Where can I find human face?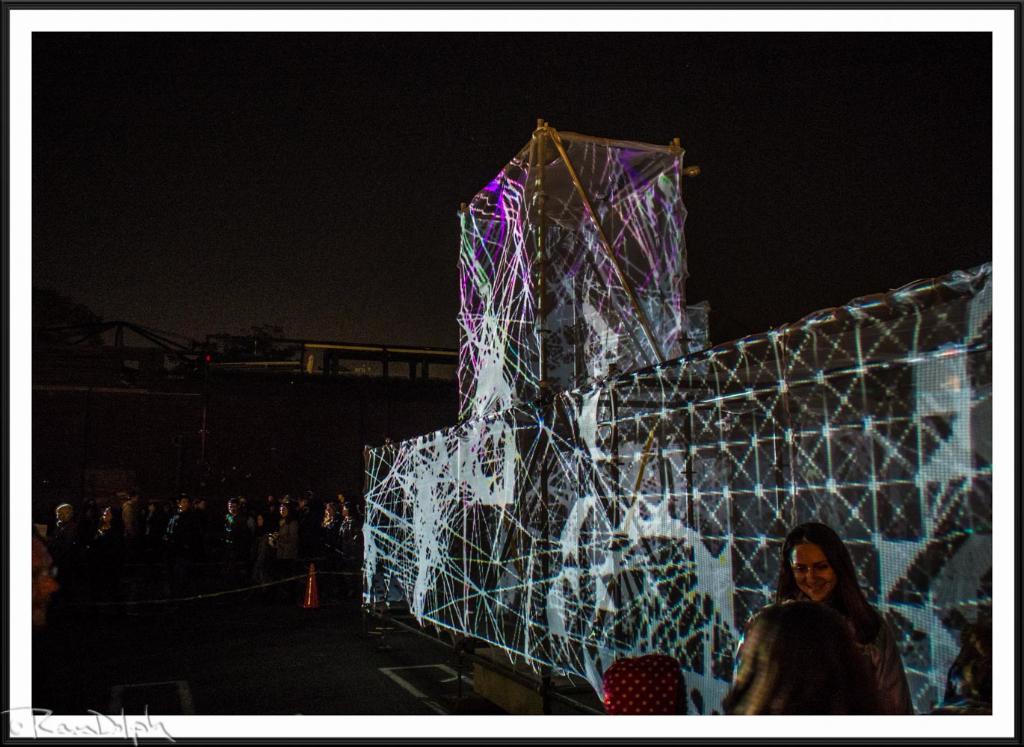
You can find it at [left=794, top=544, right=832, bottom=598].
